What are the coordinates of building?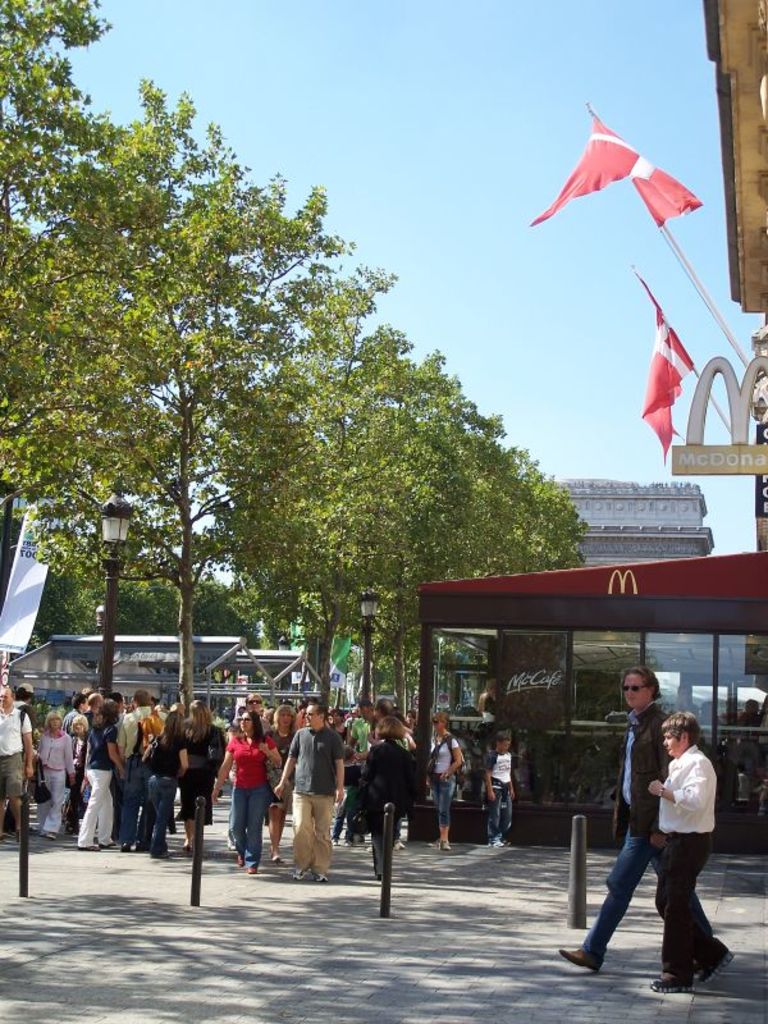
bbox=[554, 481, 712, 567].
